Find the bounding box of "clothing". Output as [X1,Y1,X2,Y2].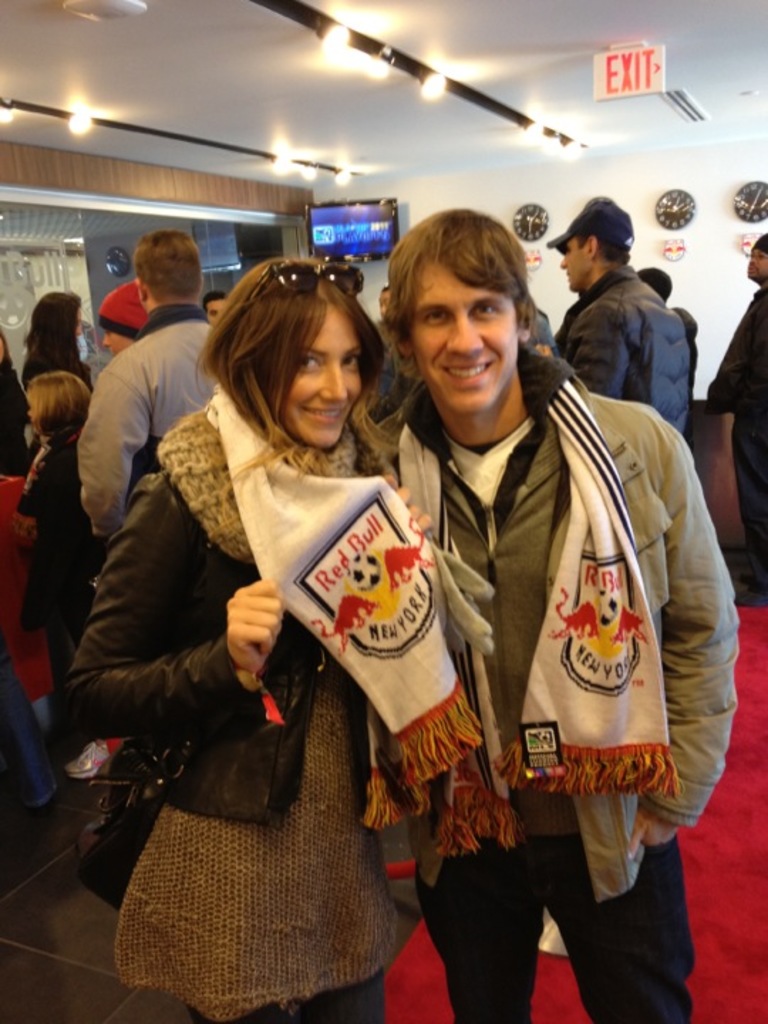
[418,831,688,1023].
